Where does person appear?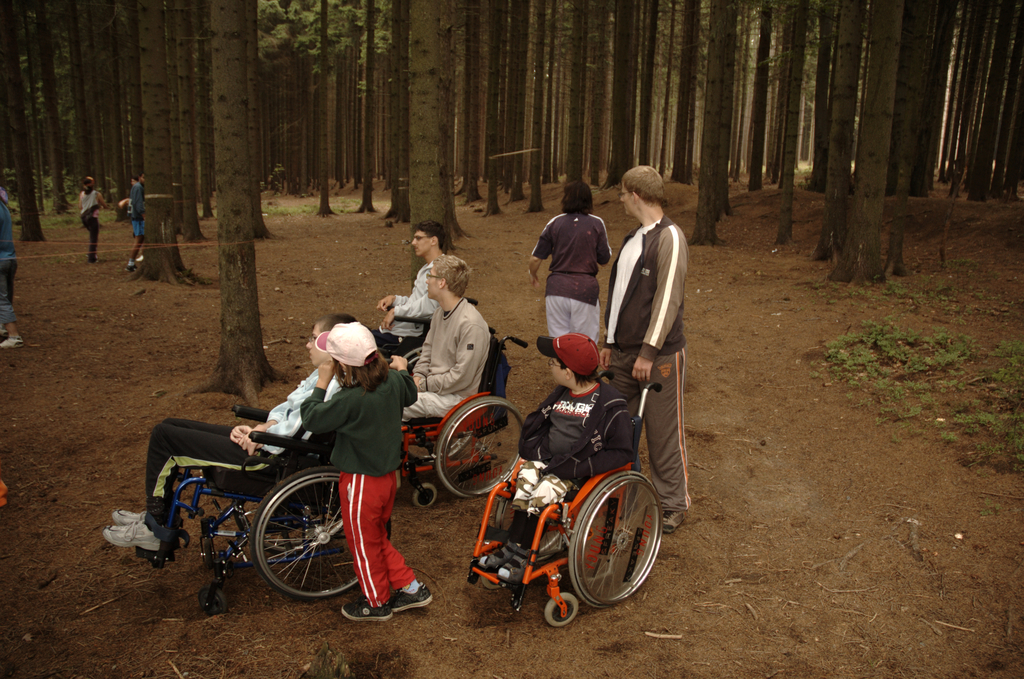
Appears at bbox=[598, 165, 696, 531].
